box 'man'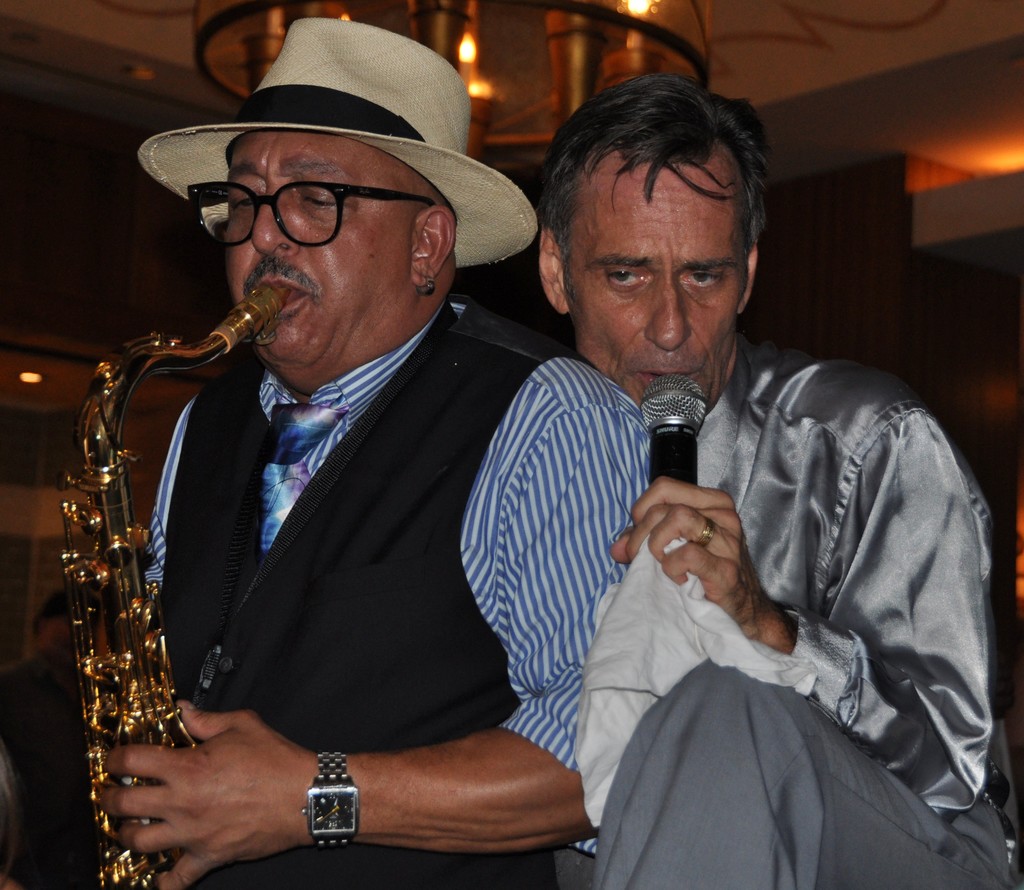
left=0, top=0, right=660, bottom=889
